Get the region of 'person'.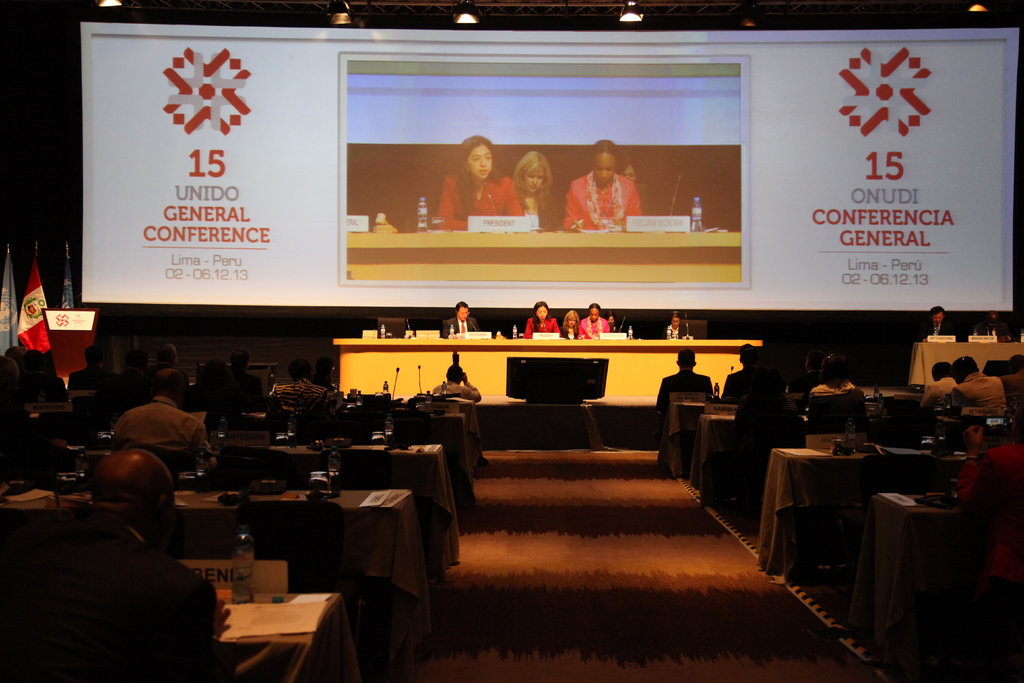
l=950, t=352, r=1009, b=420.
